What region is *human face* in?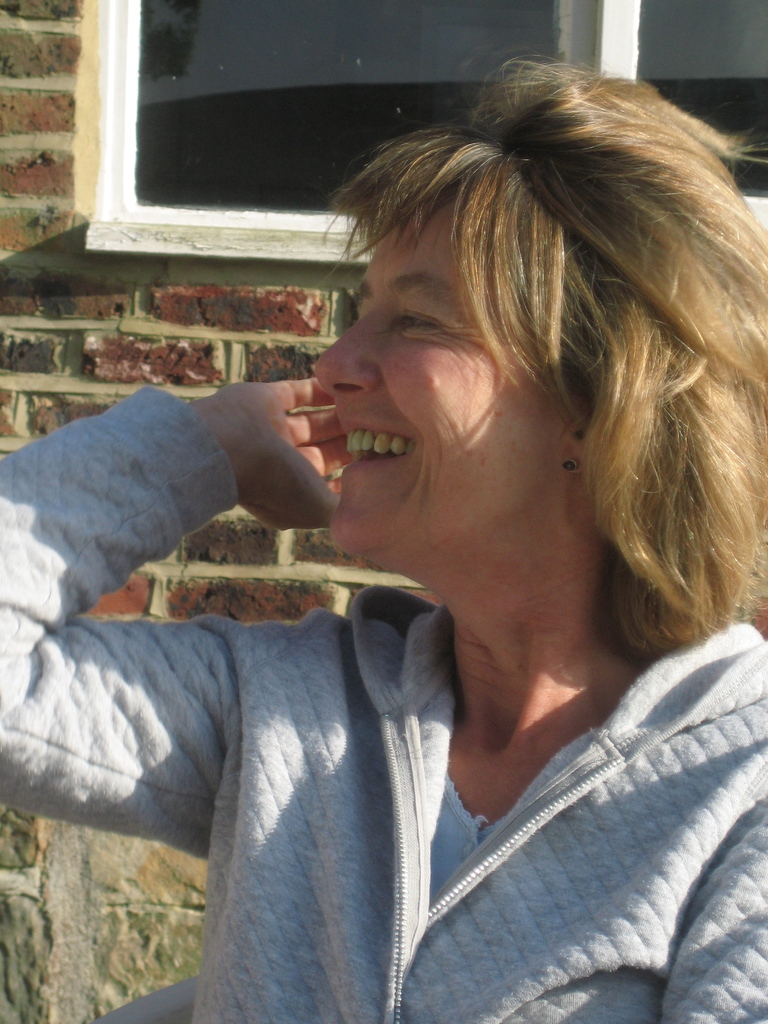
box=[310, 207, 581, 552].
